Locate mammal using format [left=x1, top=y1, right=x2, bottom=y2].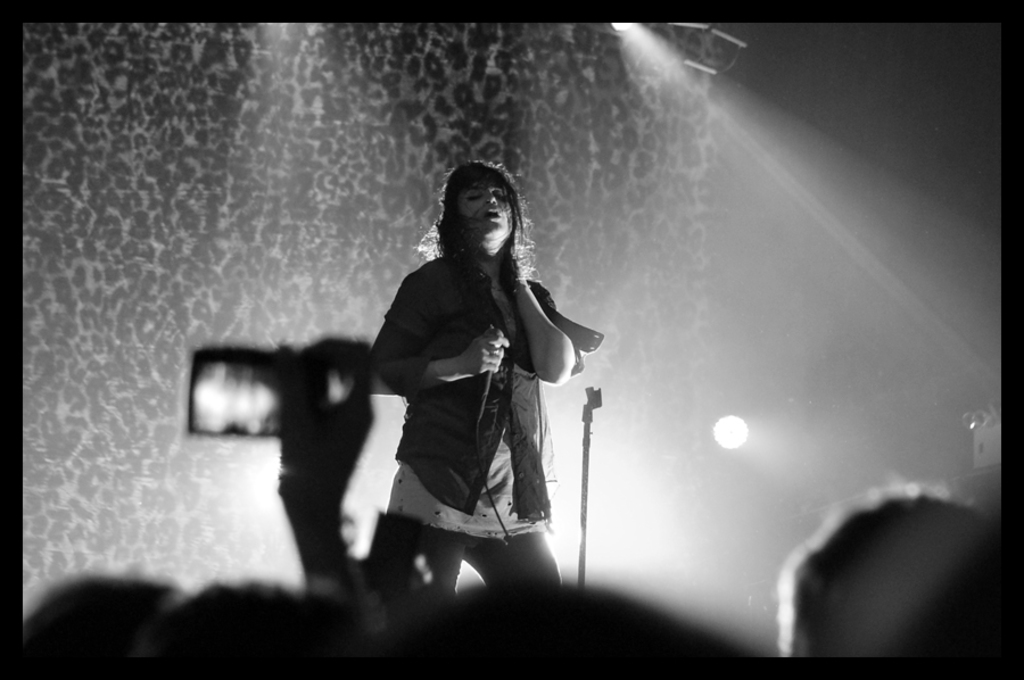
[left=778, top=487, right=994, bottom=666].
